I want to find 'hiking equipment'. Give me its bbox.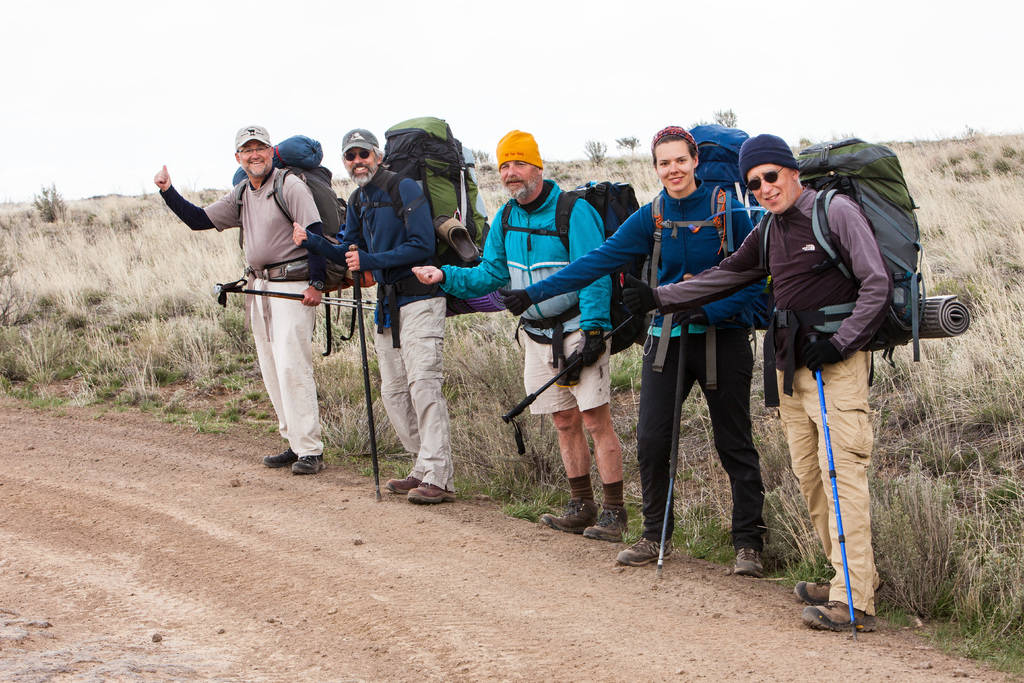
[x1=214, y1=286, x2=382, y2=312].
